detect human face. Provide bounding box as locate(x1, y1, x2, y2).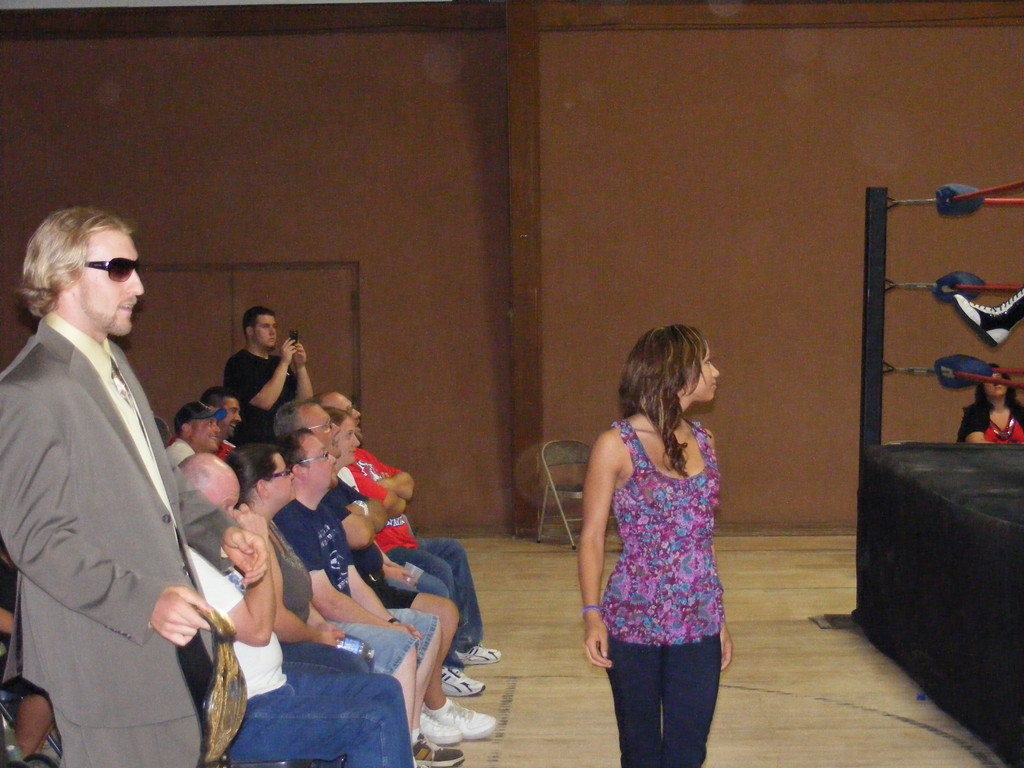
locate(221, 399, 241, 435).
